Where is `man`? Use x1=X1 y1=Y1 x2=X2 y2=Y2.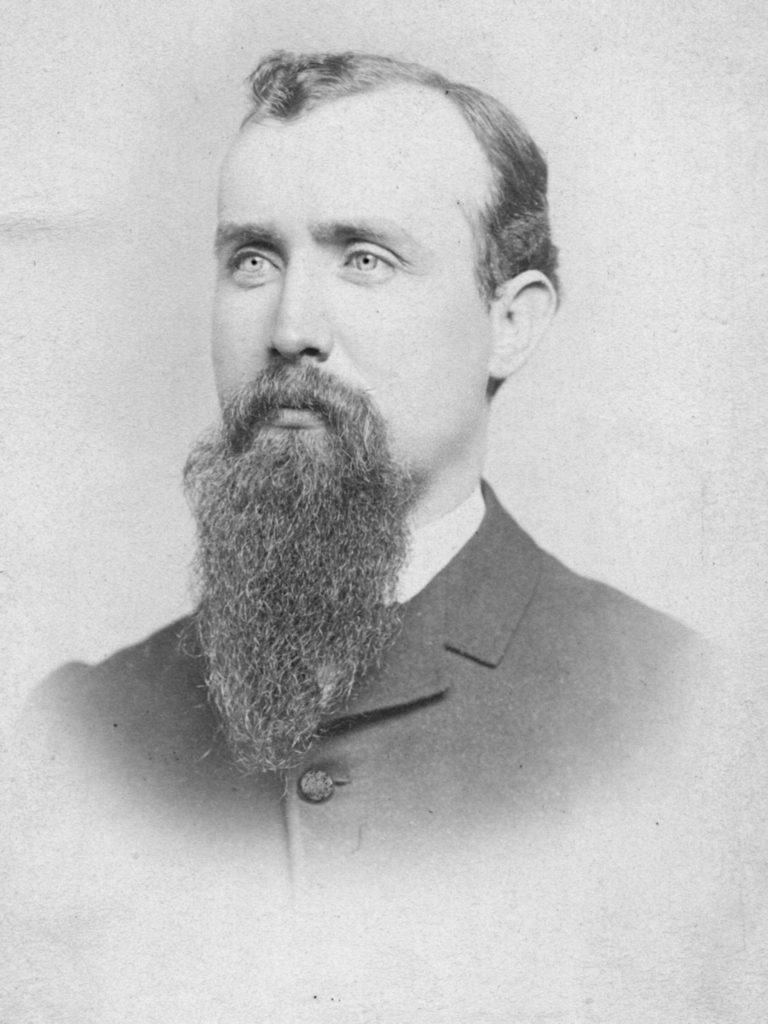
x1=77 y1=60 x2=709 y2=881.
